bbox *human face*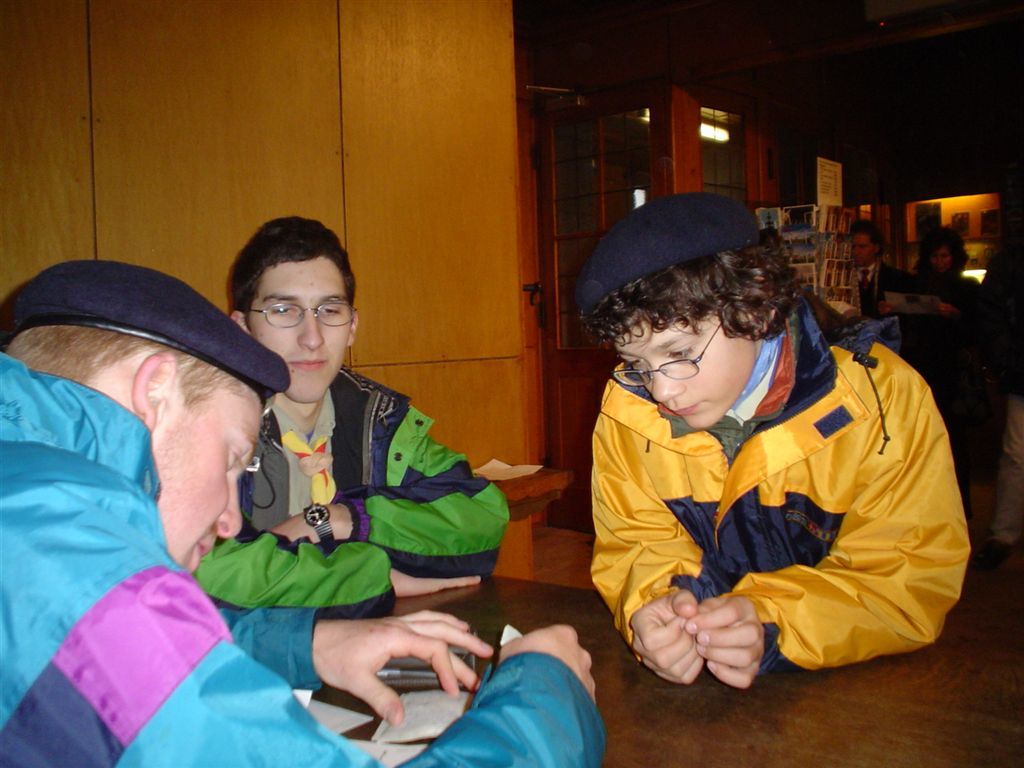
rect(248, 260, 353, 402)
